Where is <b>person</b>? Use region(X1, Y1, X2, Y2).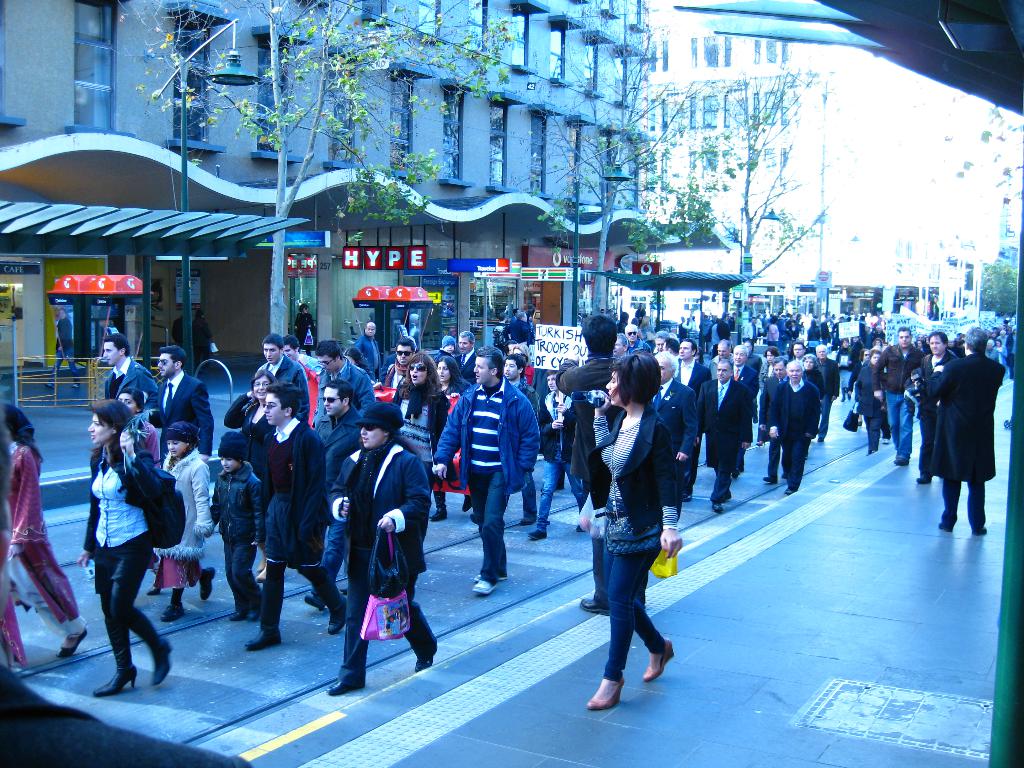
region(758, 348, 781, 444).
